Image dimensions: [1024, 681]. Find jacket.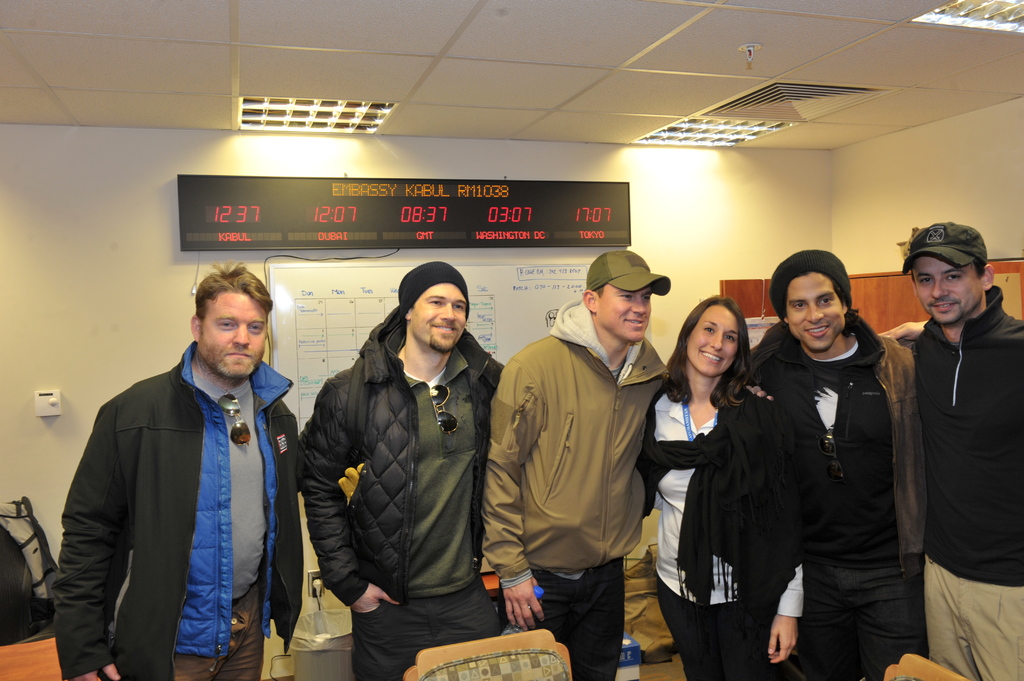
region(299, 301, 505, 609).
